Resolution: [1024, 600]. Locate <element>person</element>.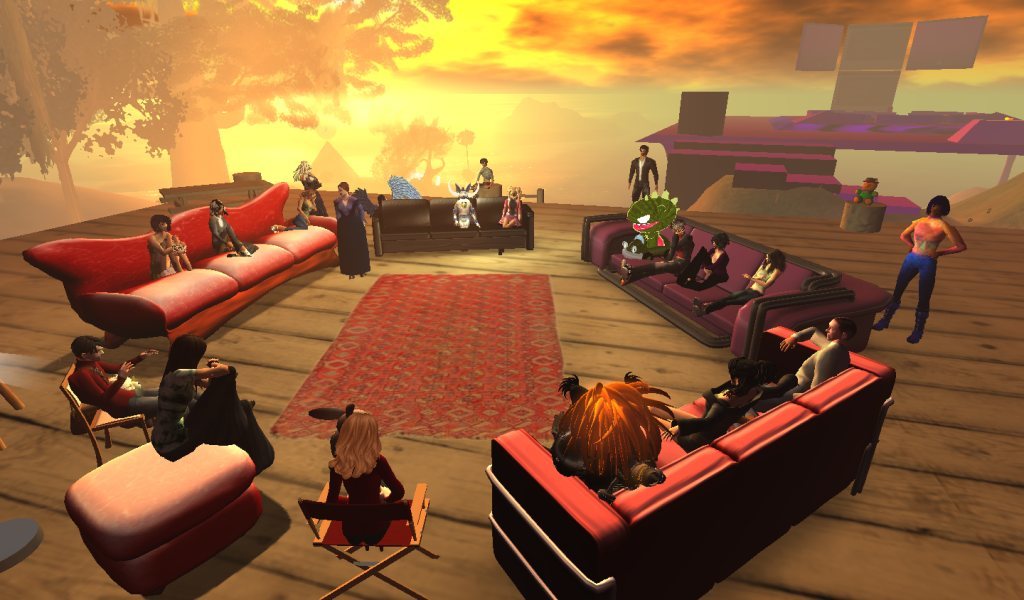
BBox(336, 184, 369, 273).
